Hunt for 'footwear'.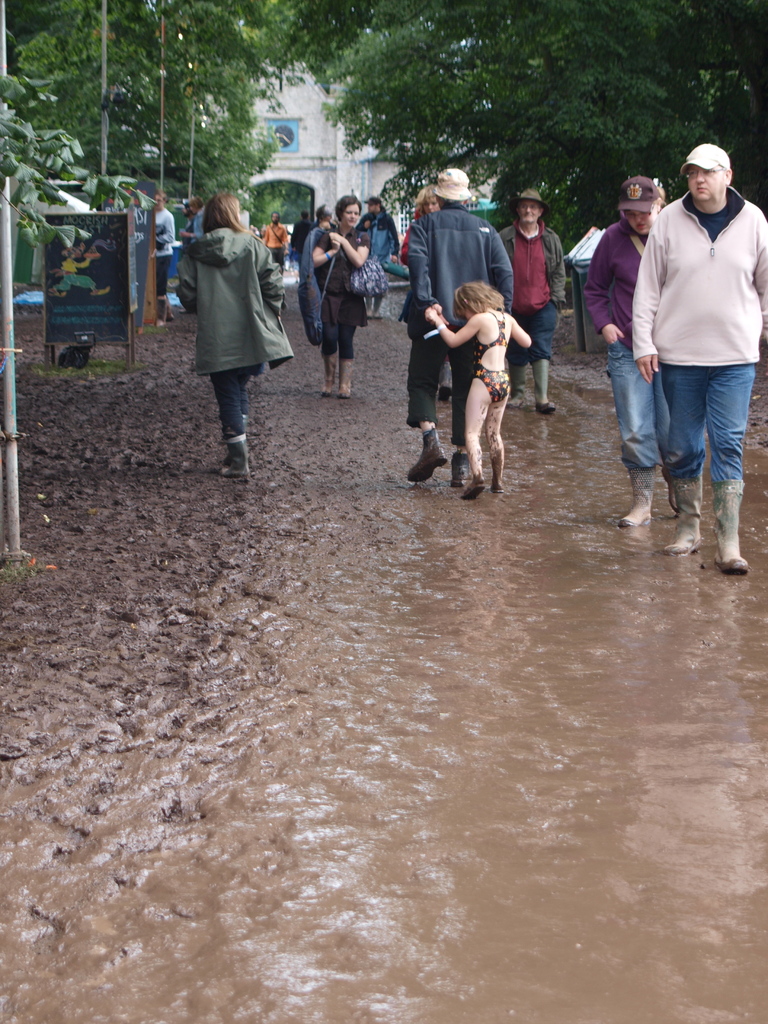
Hunted down at rect(450, 445, 478, 485).
